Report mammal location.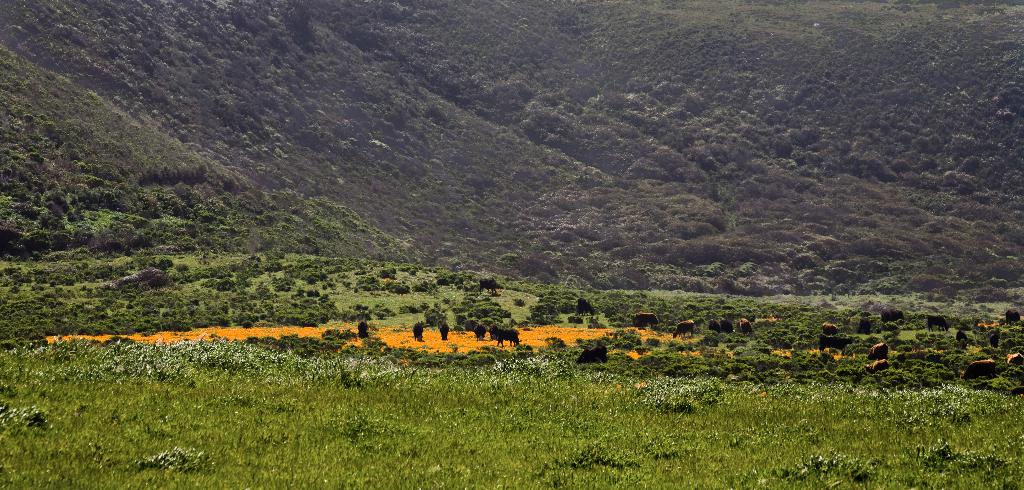
Report: 865/357/890/373.
